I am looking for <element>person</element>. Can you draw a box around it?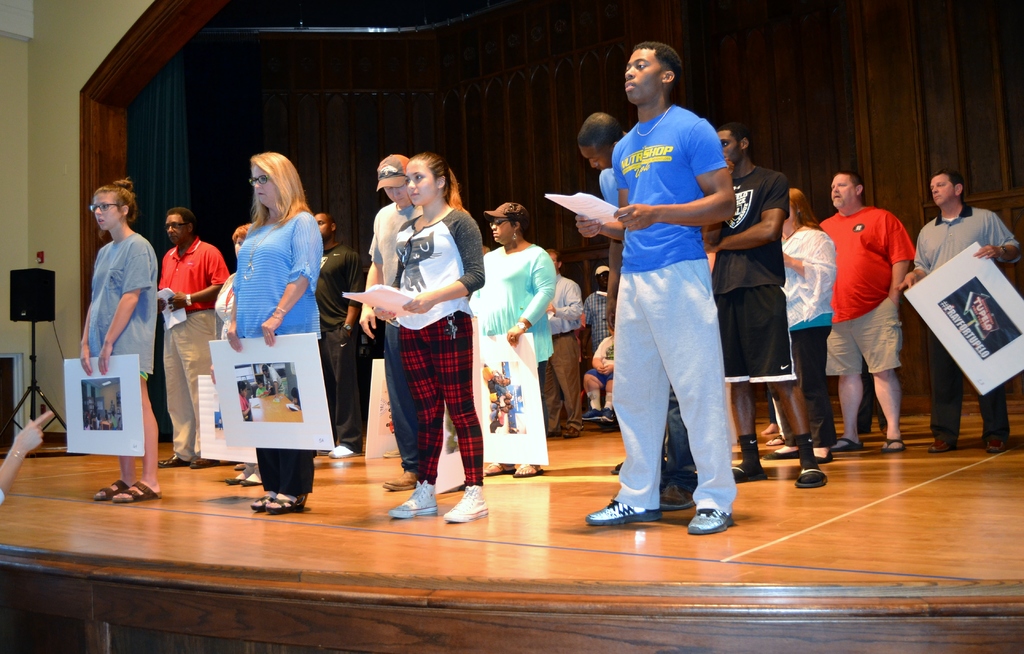
Sure, the bounding box is (71,174,161,505).
